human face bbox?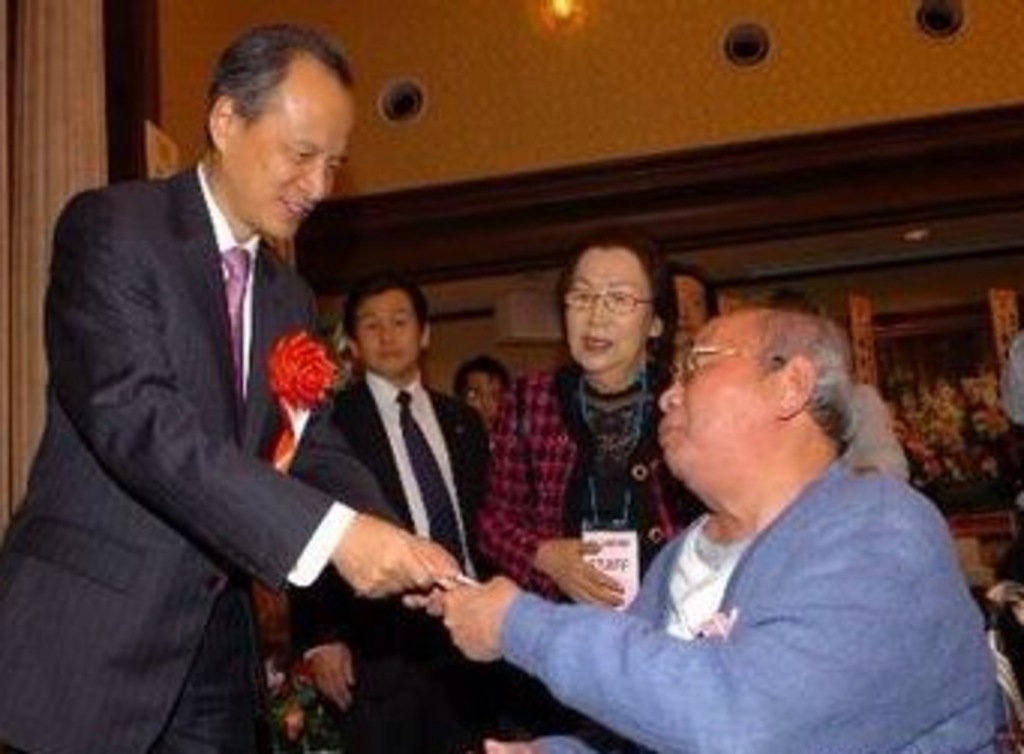
(left=231, top=63, right=354, bottom=237)
